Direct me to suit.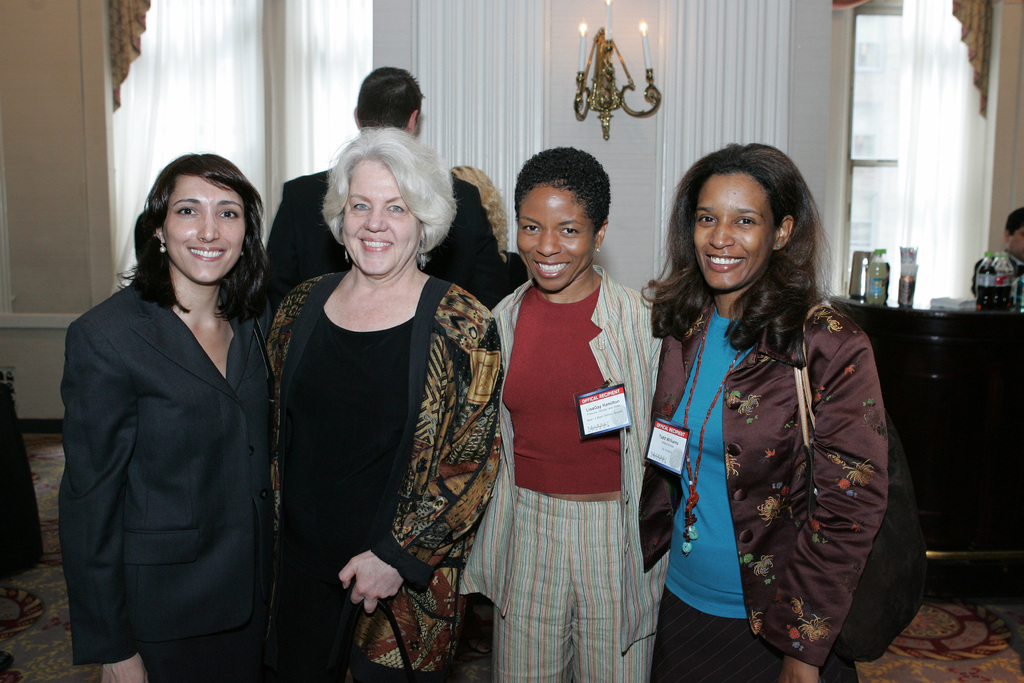
Direction: box(257, 163, 502, 317).
